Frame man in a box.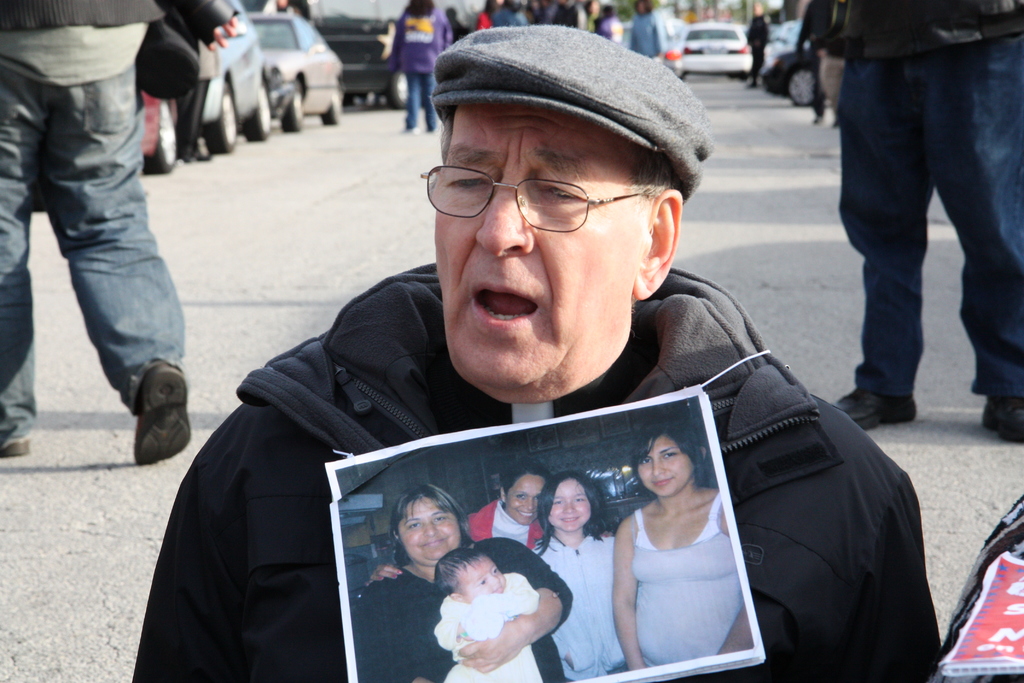
pyautogui.locateOnScreen(743, 5, 772, 92).
